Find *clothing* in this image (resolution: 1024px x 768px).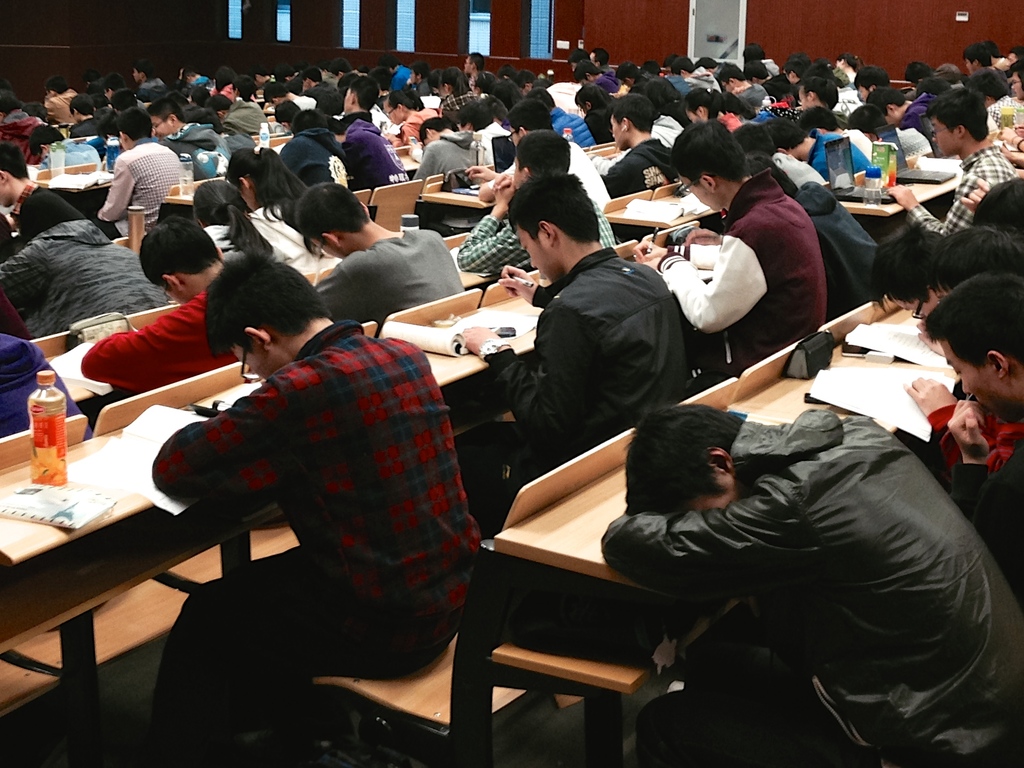
pyautogui.locateOnScreen(601, 141, 683, 196).
